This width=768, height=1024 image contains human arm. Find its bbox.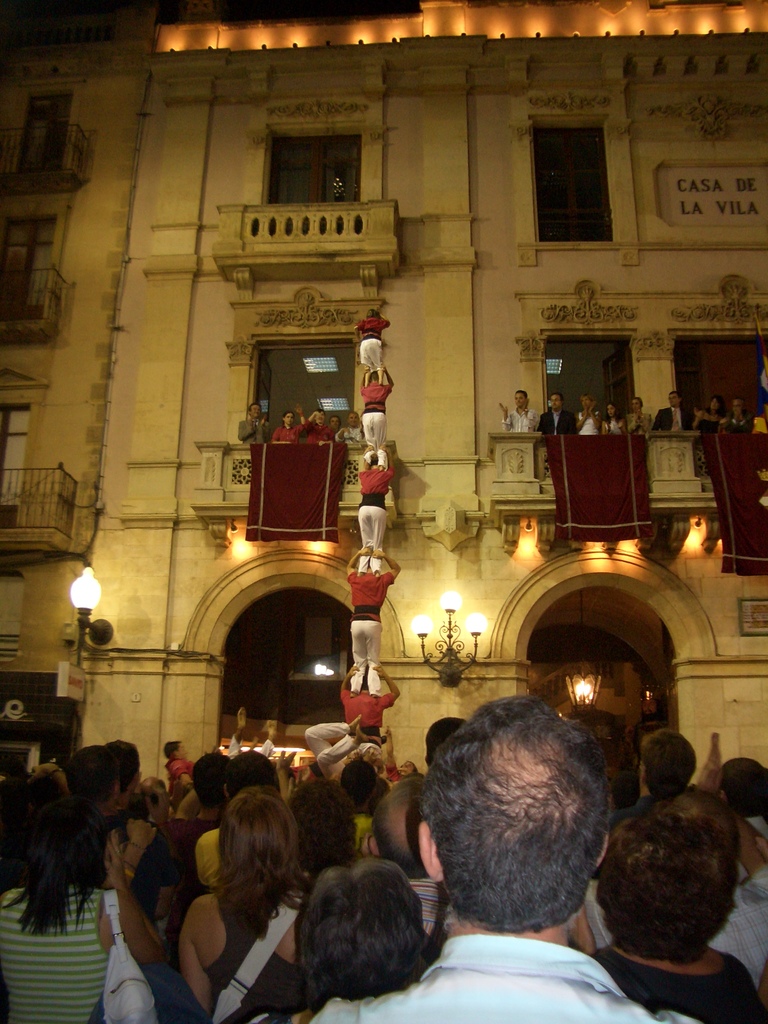
385/361/396/396.
